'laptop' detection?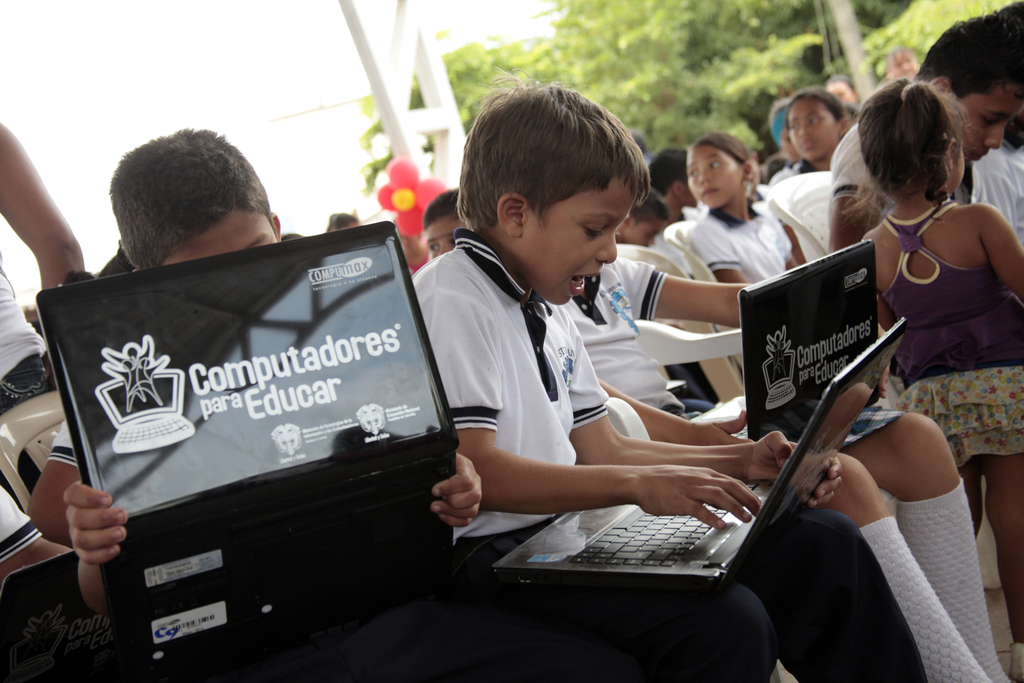
[left=29, top=257, right=457, bottom=669]
